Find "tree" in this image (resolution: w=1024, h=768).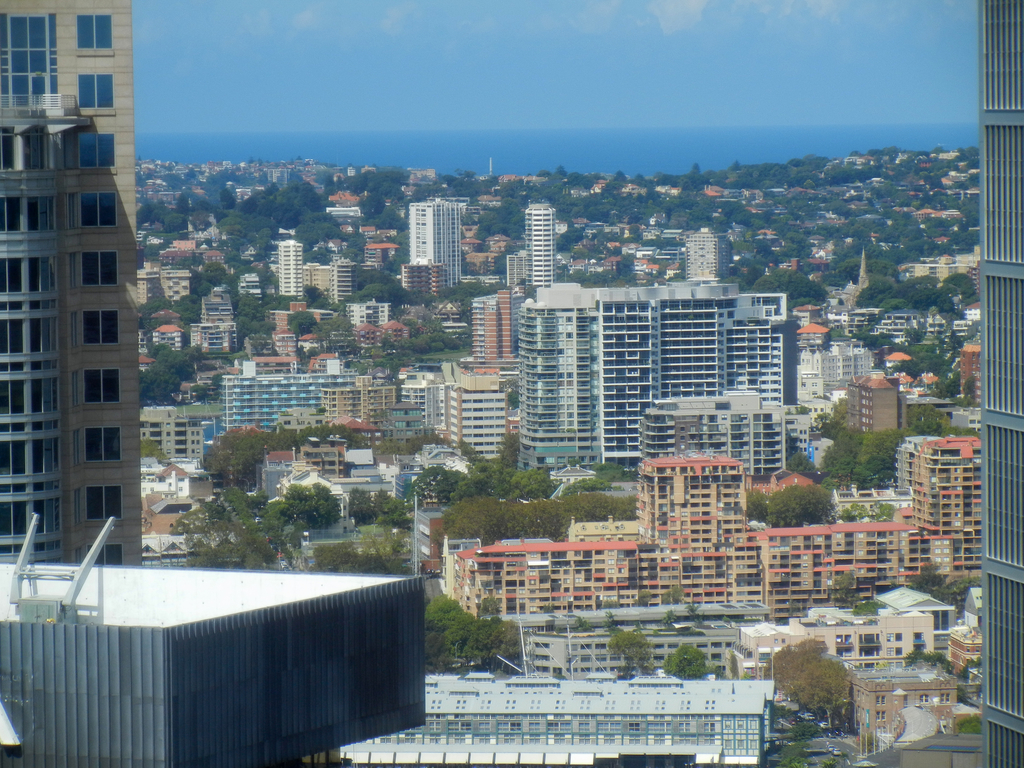
Rect(953, 684, 969, 703).
